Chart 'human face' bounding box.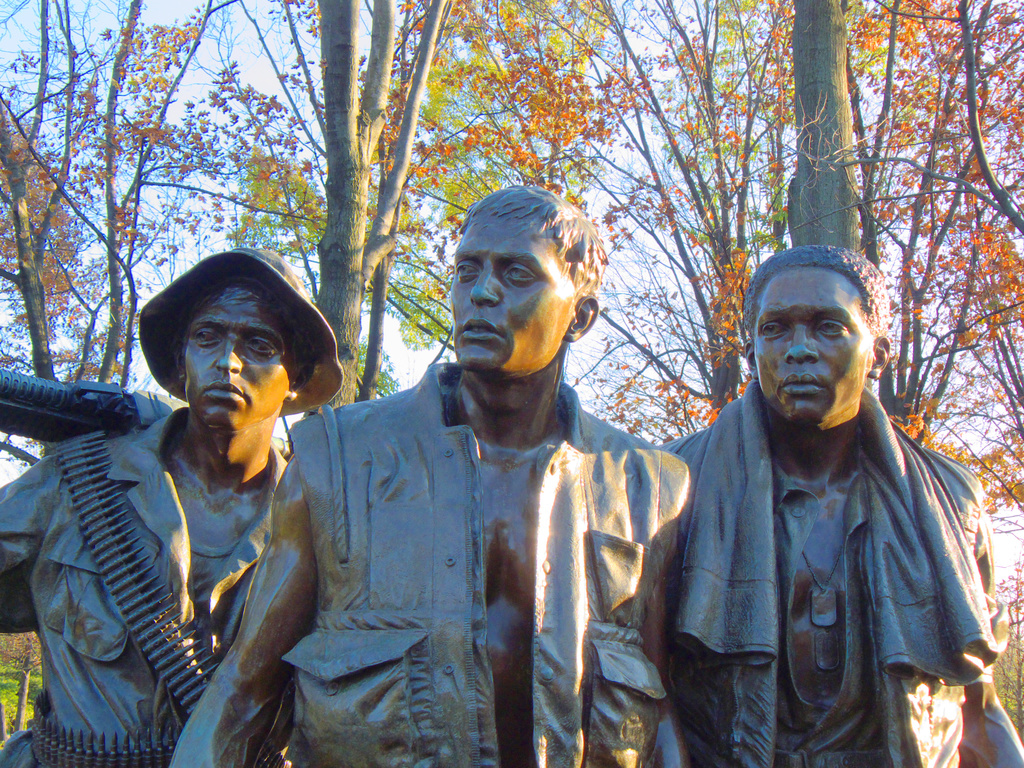
Charted: [left=182, top=284, right=299, bottom=436].
